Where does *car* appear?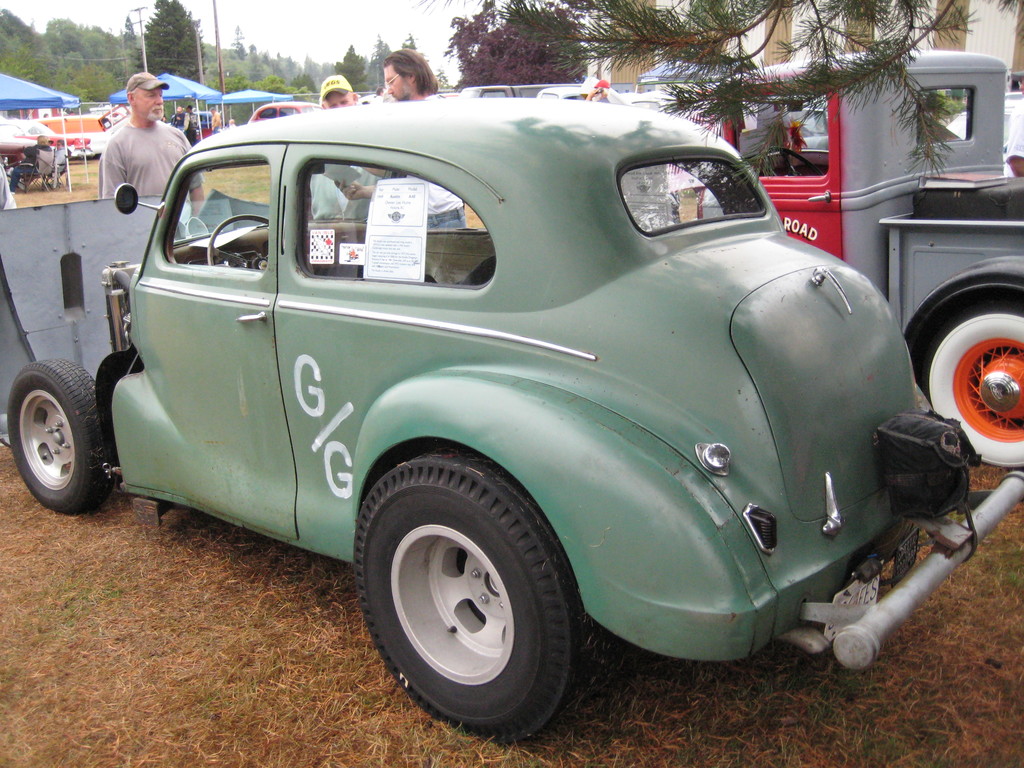
Appears at region(0, 118, 37, 167).
